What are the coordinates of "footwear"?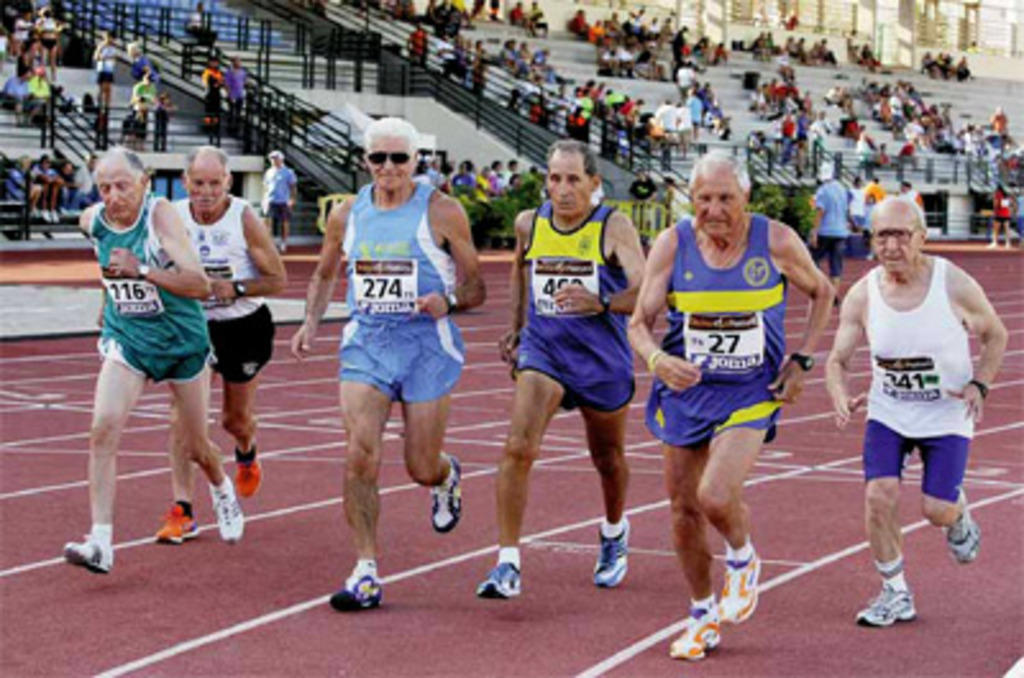
(x1=433, y1=455, x2=461, y2=535).
